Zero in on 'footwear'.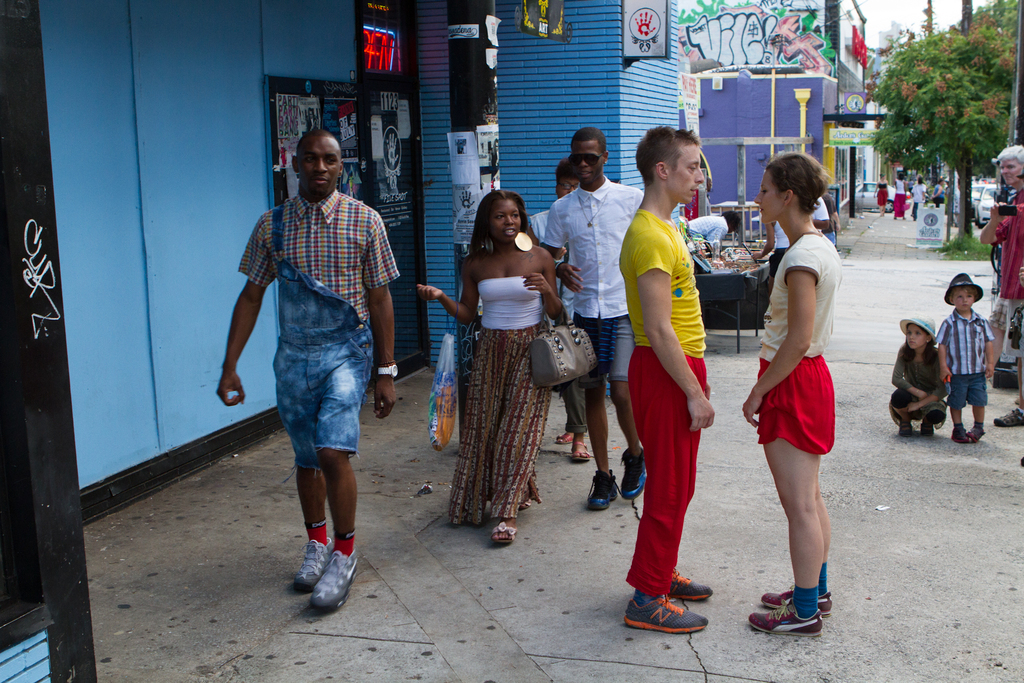
Zeroed in: (x1=587, y1=466, x2=625, y2=509).
